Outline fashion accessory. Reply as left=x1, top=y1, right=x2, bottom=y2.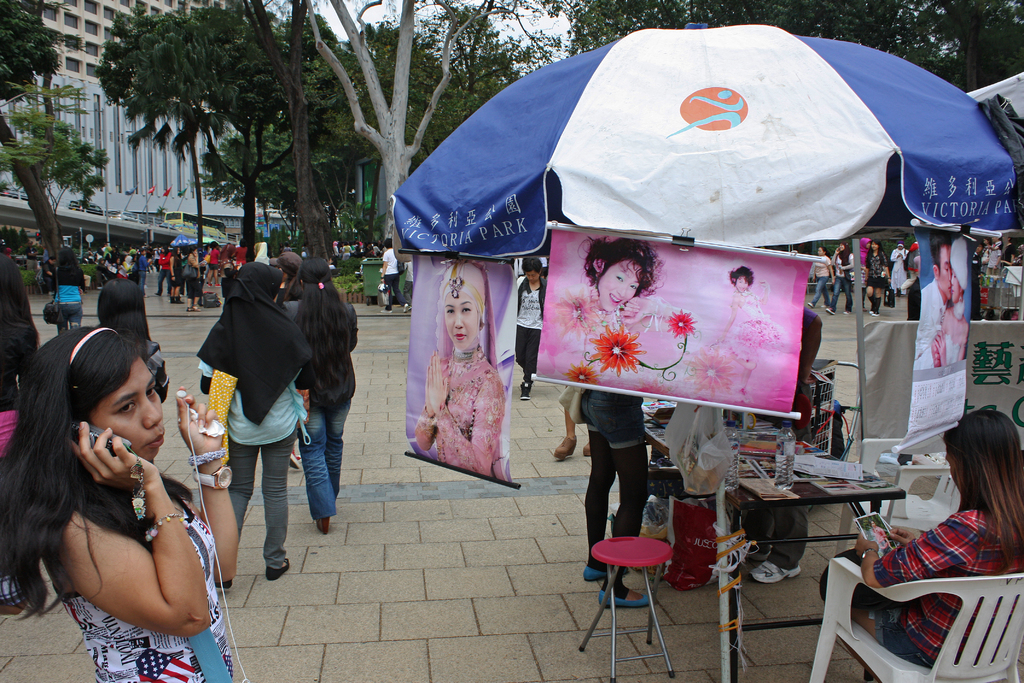
left=63, top=323, right=121, bottom=375.
